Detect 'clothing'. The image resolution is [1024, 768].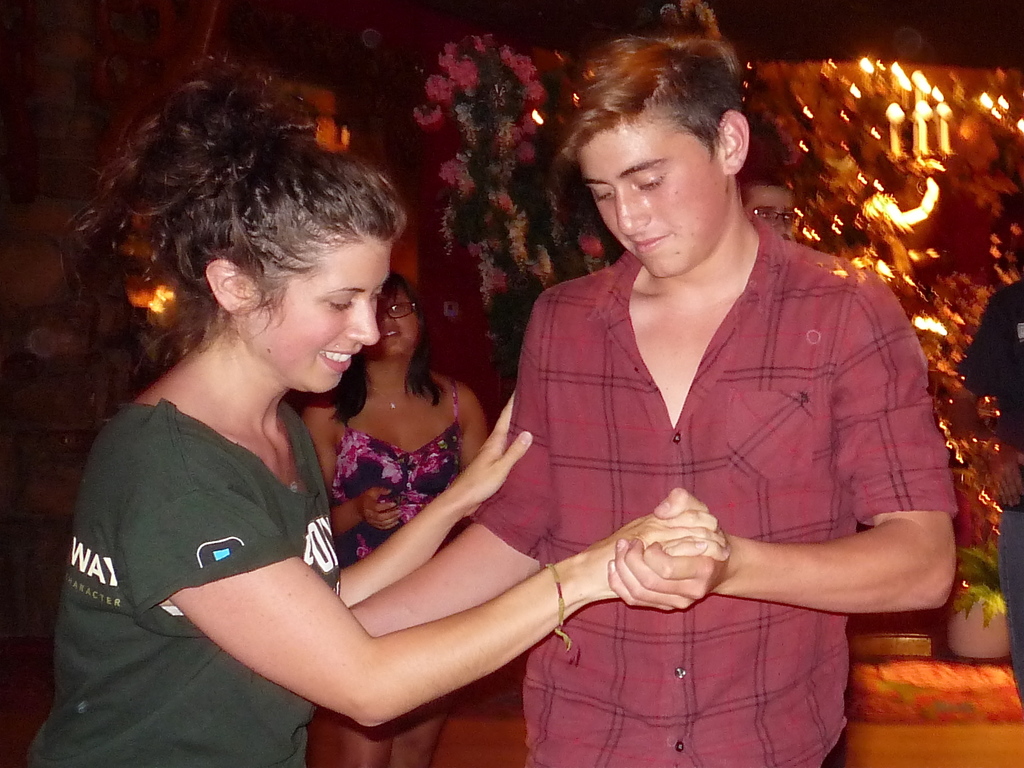
bbox=[473, 201, 976, 767].
